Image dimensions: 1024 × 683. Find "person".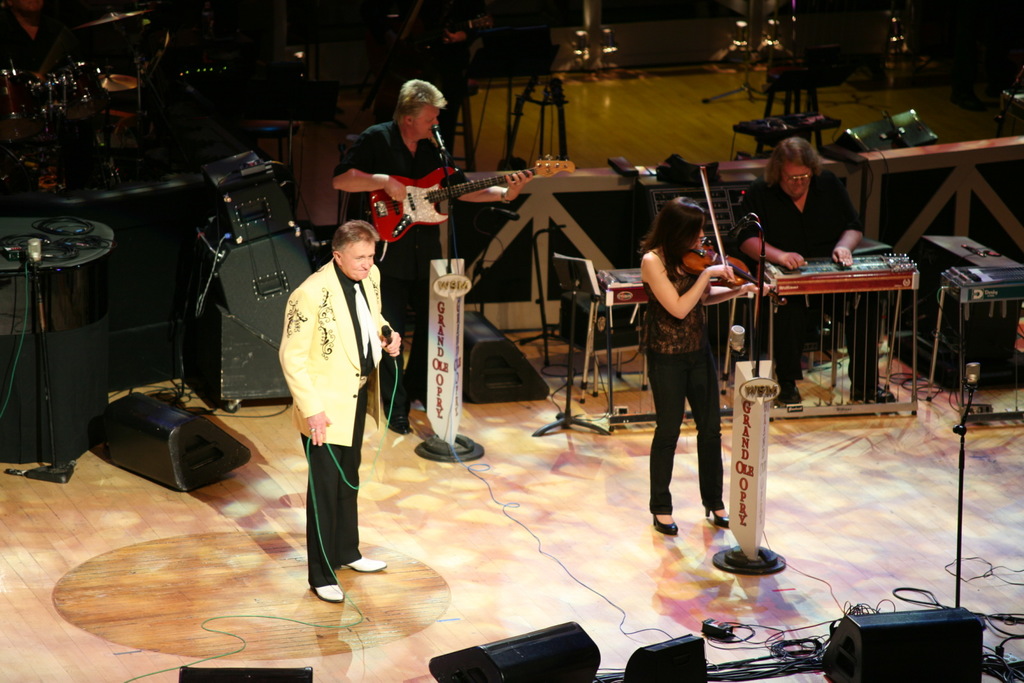
region(278, 222, 399, 601).
